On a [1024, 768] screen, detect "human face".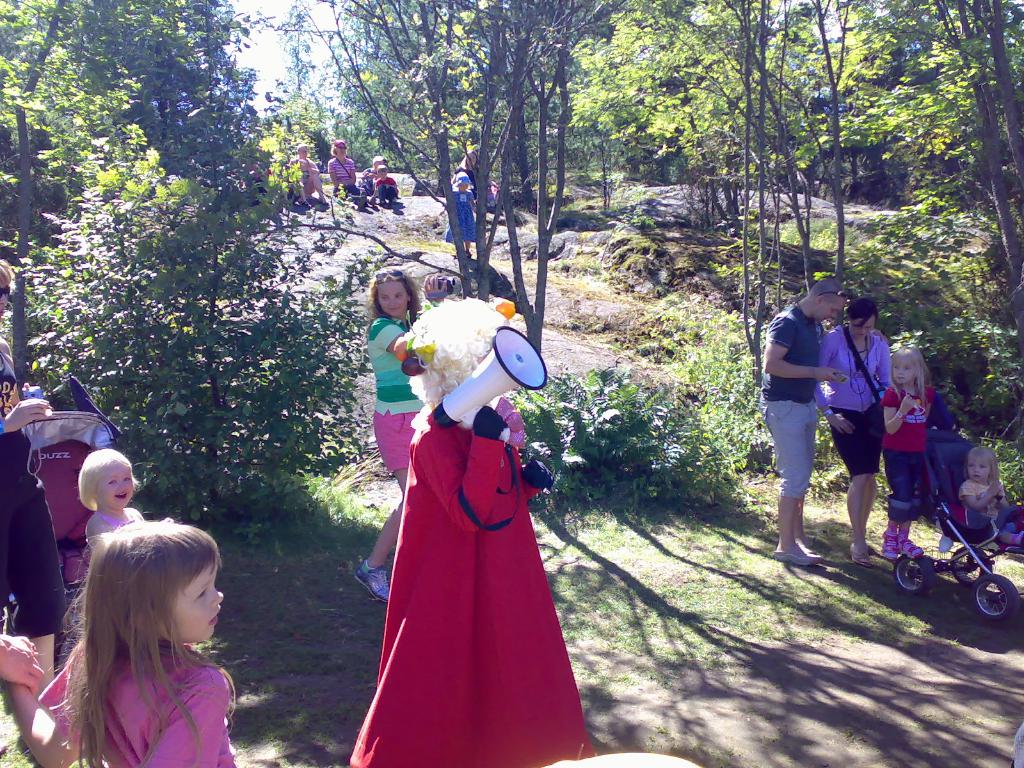
(left=849, top=311, right=878, bottom=340).
